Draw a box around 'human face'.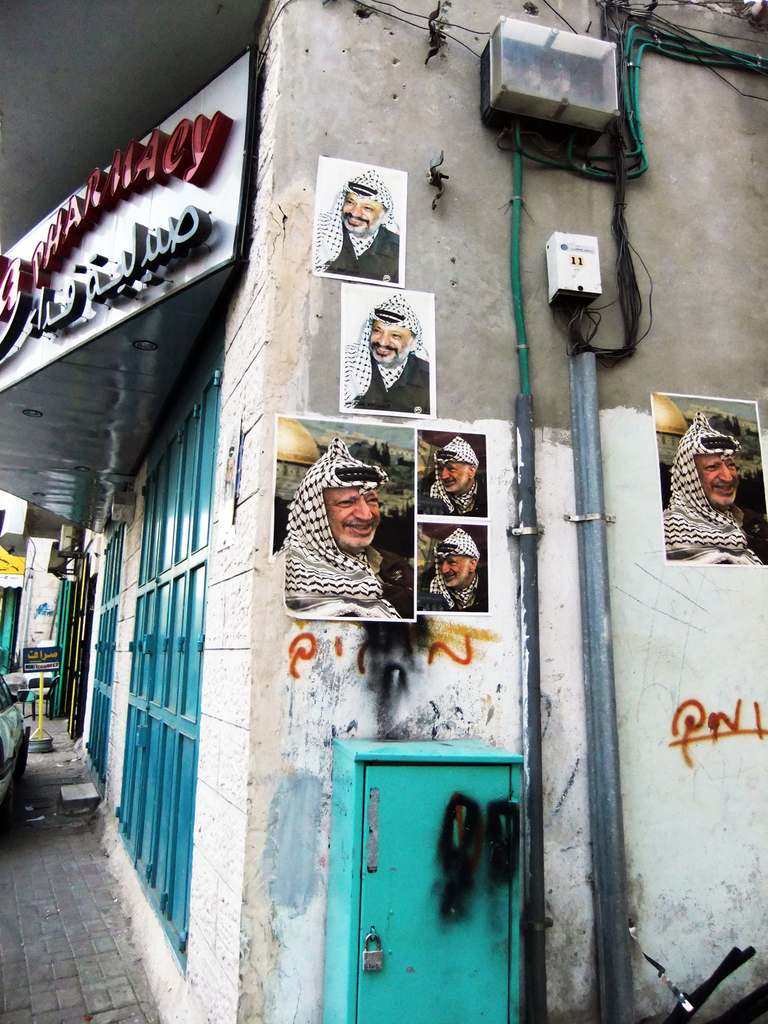
[371, 321, 411, 369].
